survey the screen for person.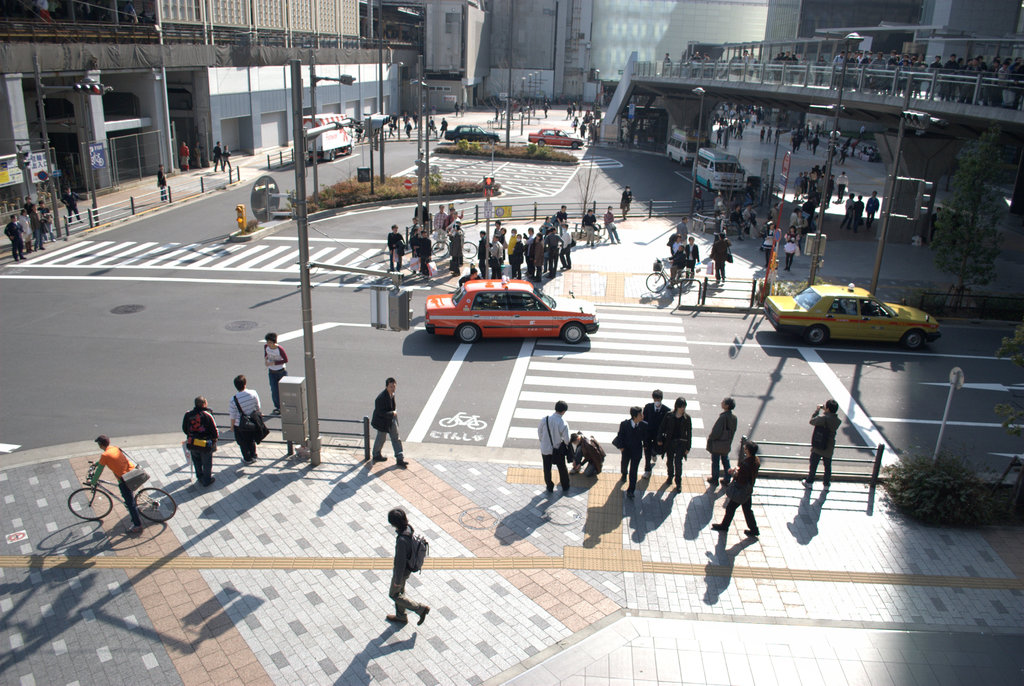
Survey found: crop(445, 226, 464, 267).
